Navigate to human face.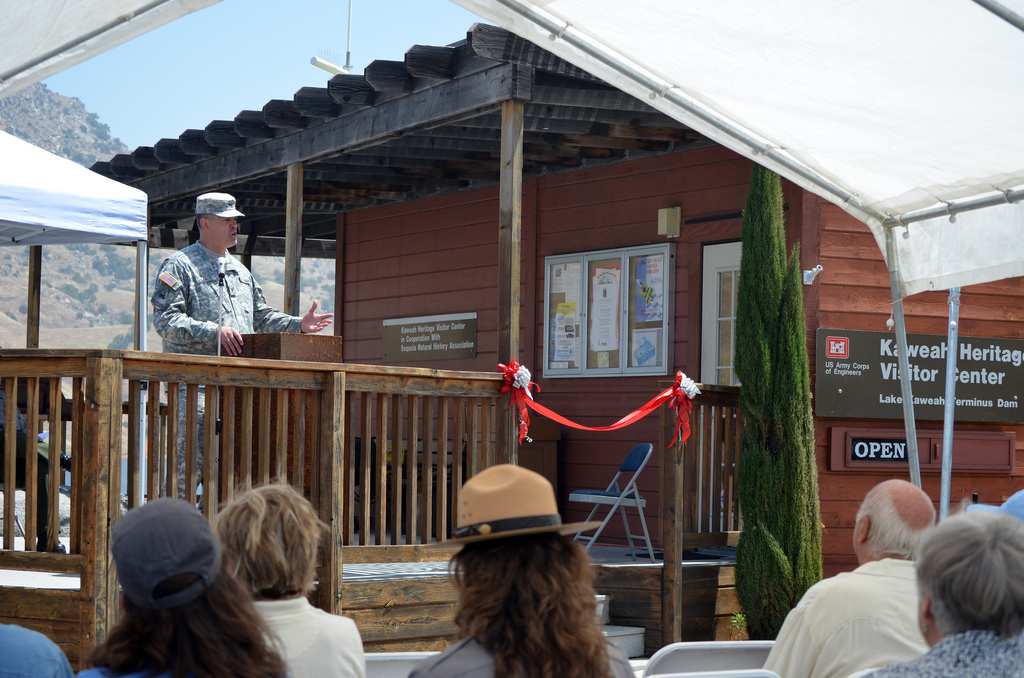
Navigation target: crop(209, 216, 237, 247).
